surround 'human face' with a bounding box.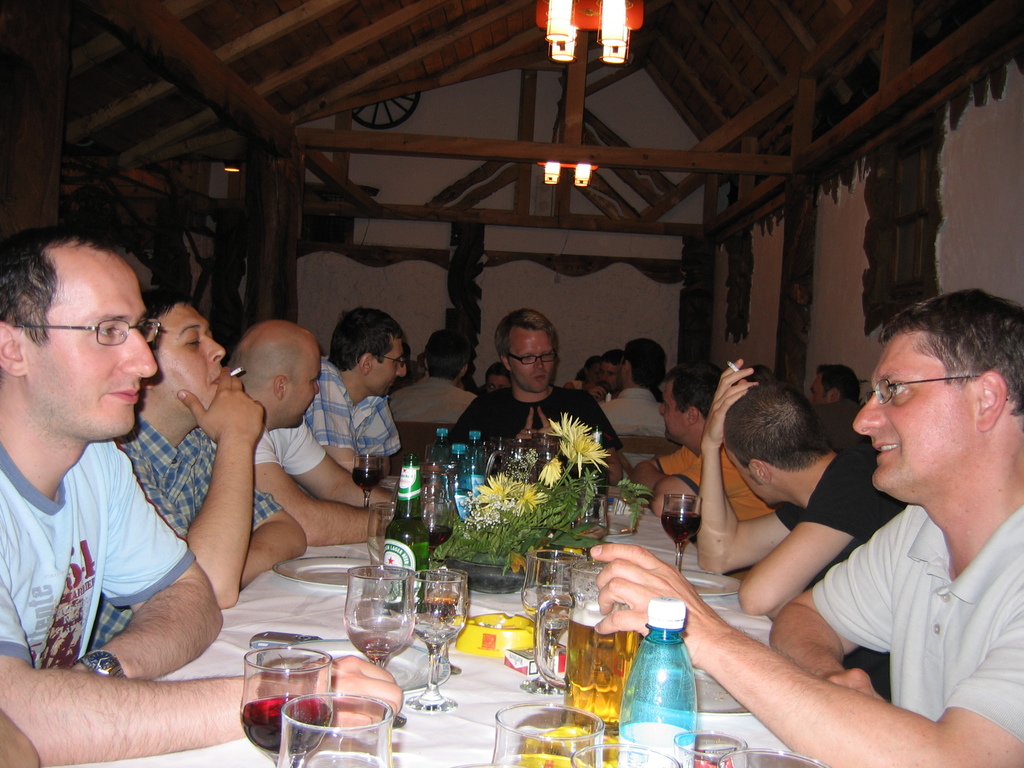
BBox(721, 447, 769, 506).
